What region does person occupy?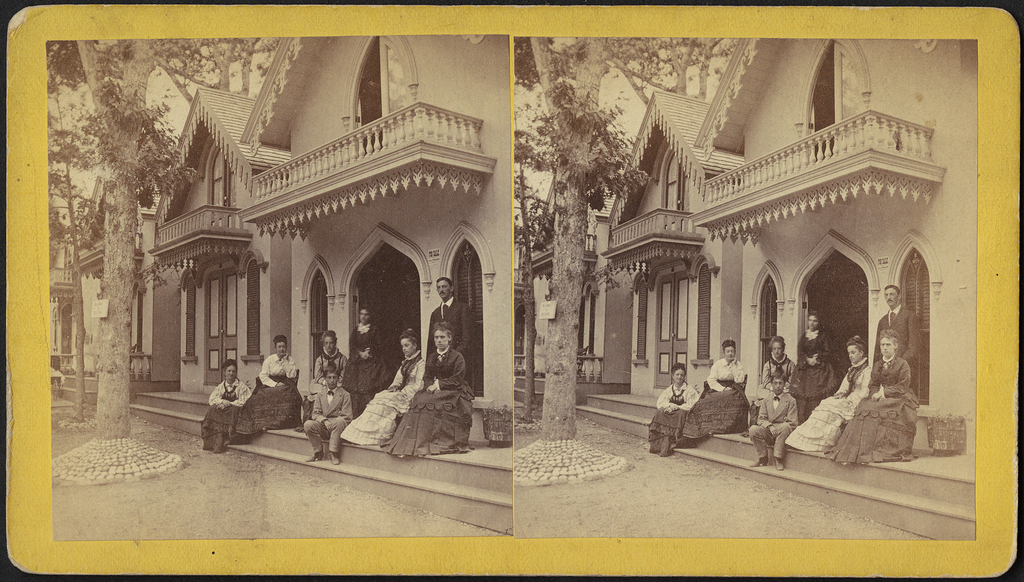
[300,370,349,462].
